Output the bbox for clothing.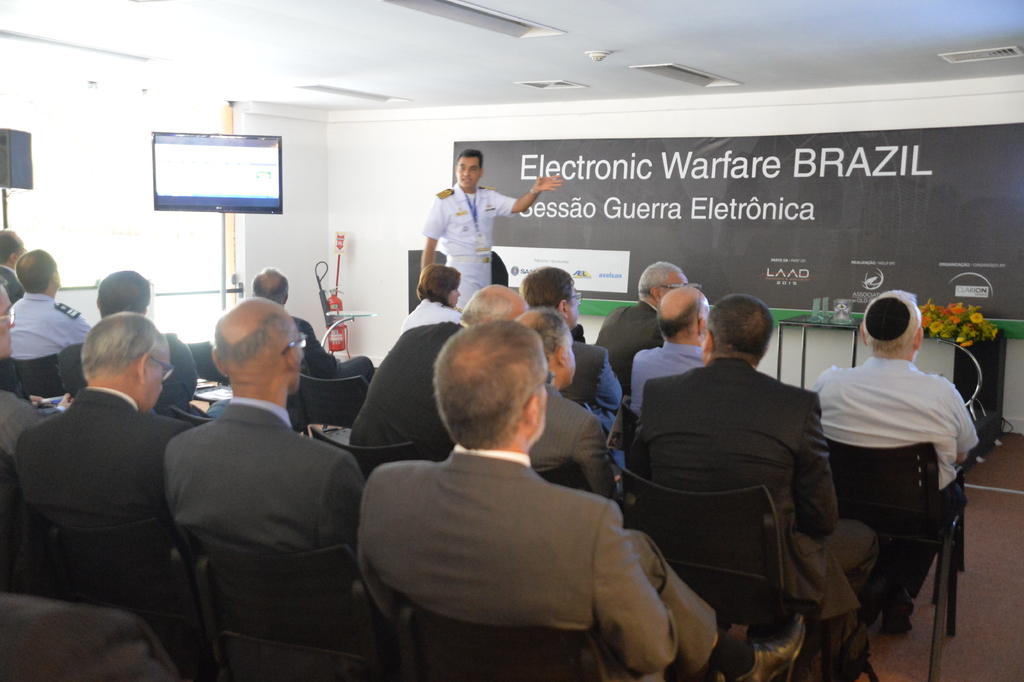
346, 433, 753, 681.
